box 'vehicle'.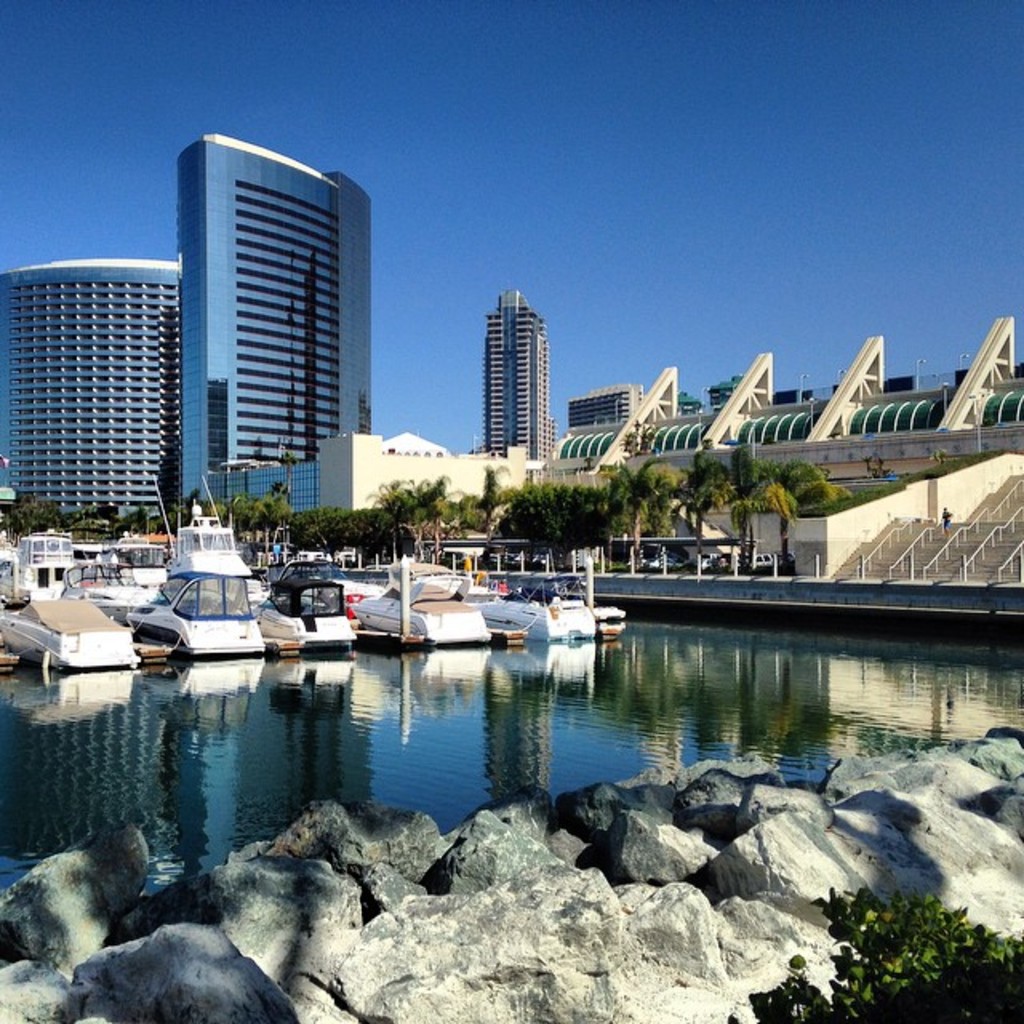
(2, 531, 83, 600).
